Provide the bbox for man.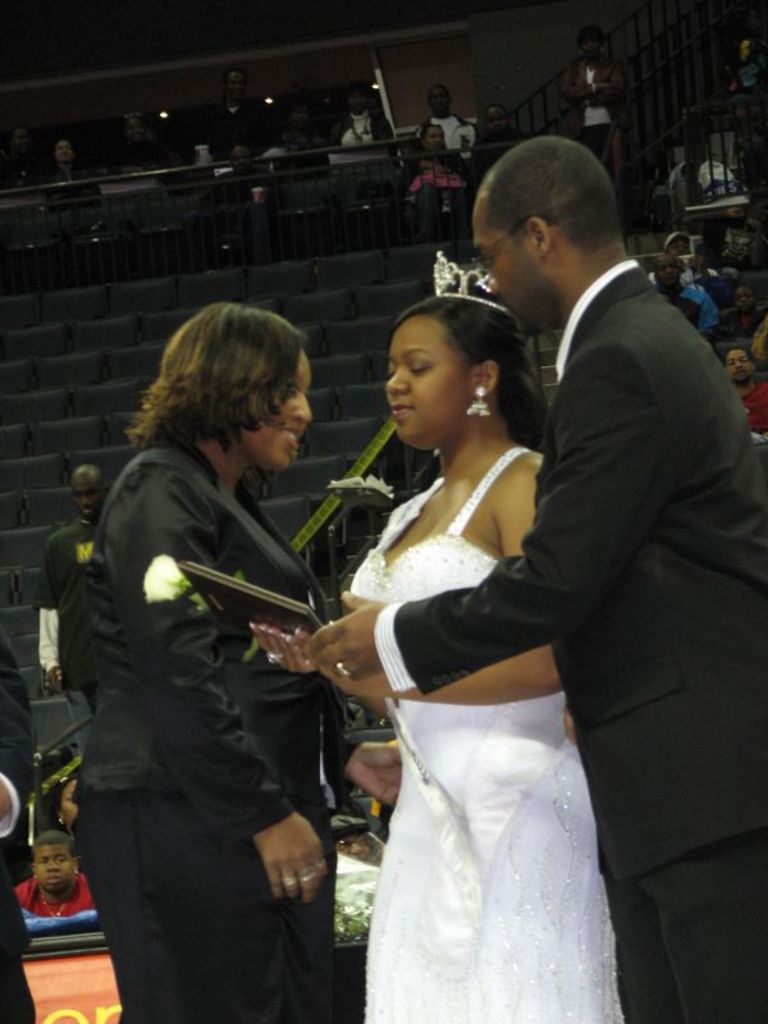
216,70,260,166.
